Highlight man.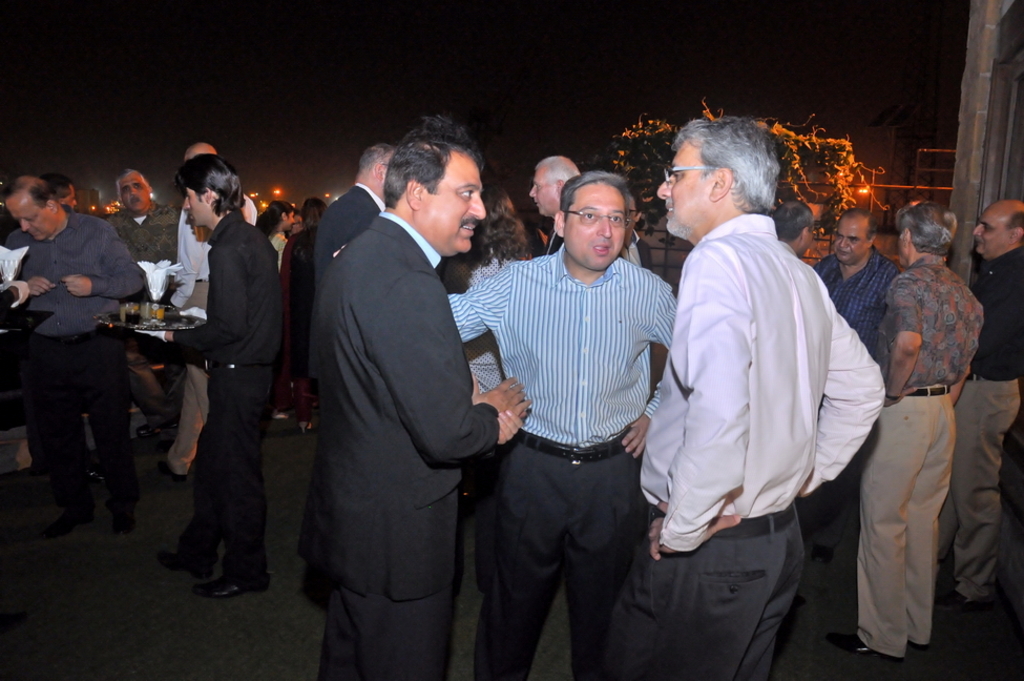
Highlighted region: 604, 112, 892, 680.
